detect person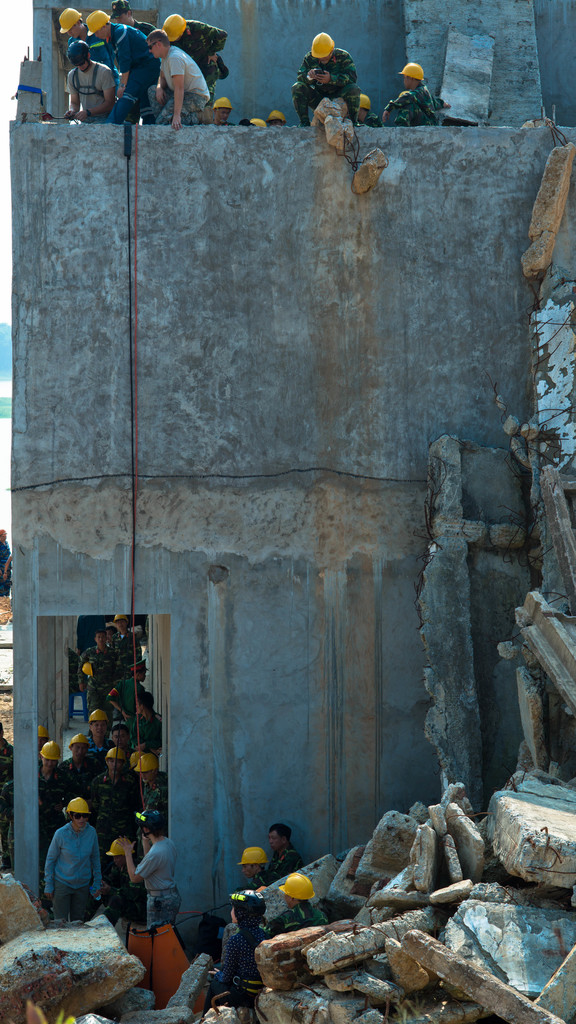
left=296, top=32, right=366, bottom=123
